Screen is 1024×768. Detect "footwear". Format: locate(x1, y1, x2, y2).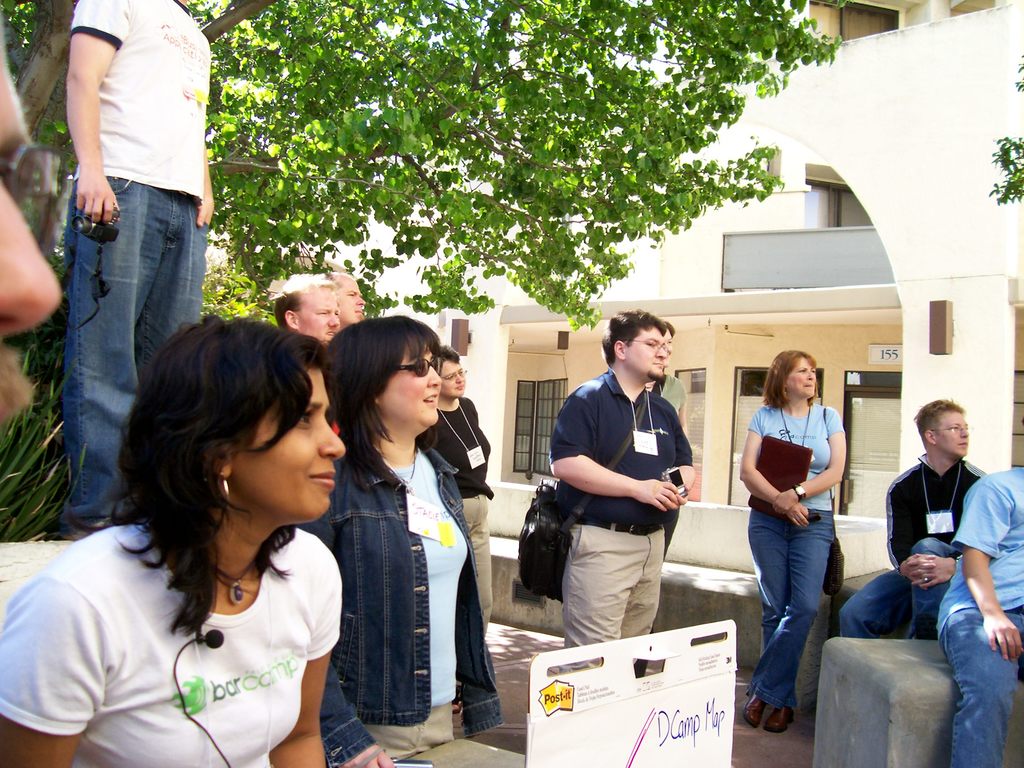
locate(741, 685, 766, 732).
